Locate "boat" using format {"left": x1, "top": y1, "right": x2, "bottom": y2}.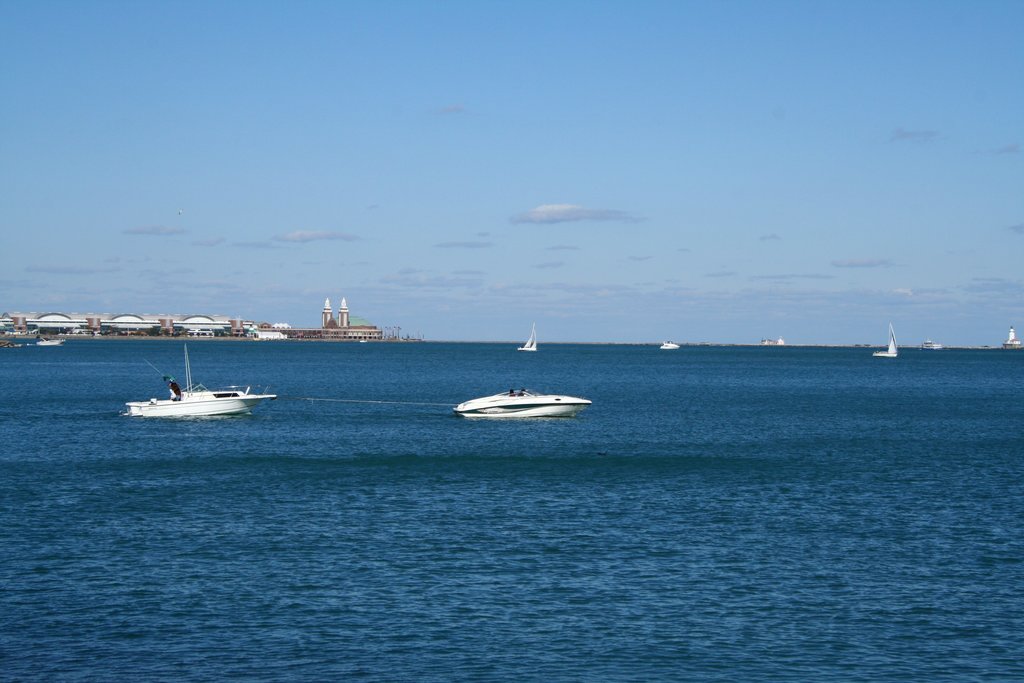
{"left": 518, "top": 324, "right": 540, "bottom": 350}.
